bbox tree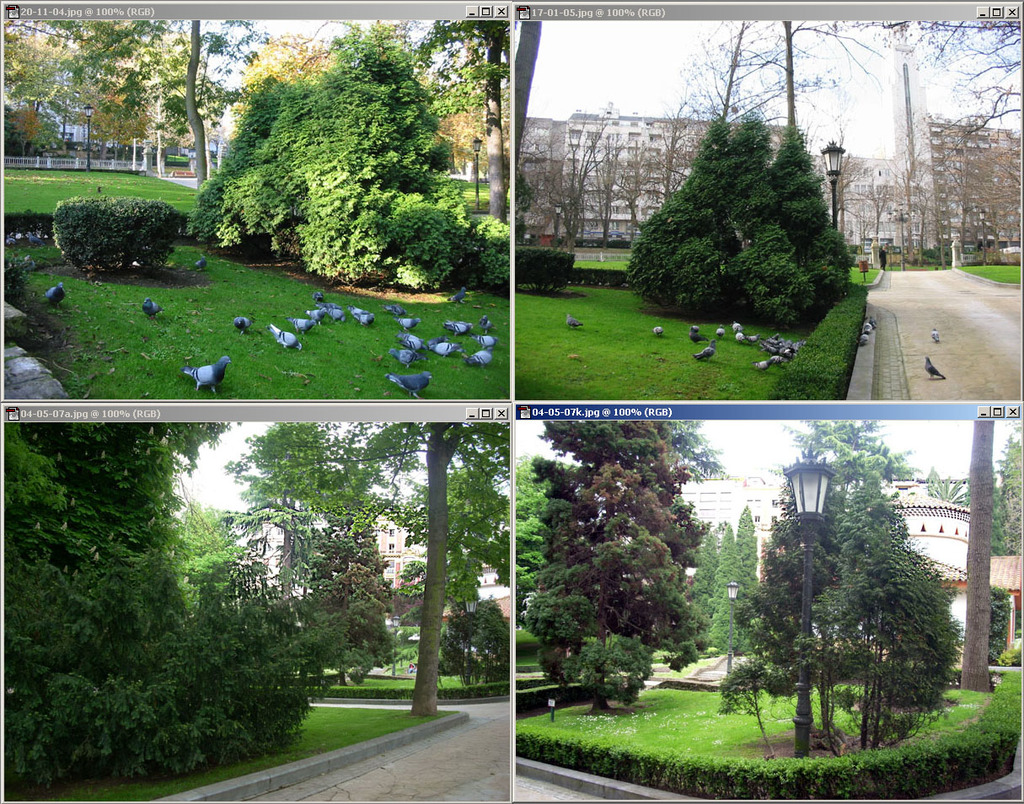
[left=189, top=18, right=464, bottom=307]
